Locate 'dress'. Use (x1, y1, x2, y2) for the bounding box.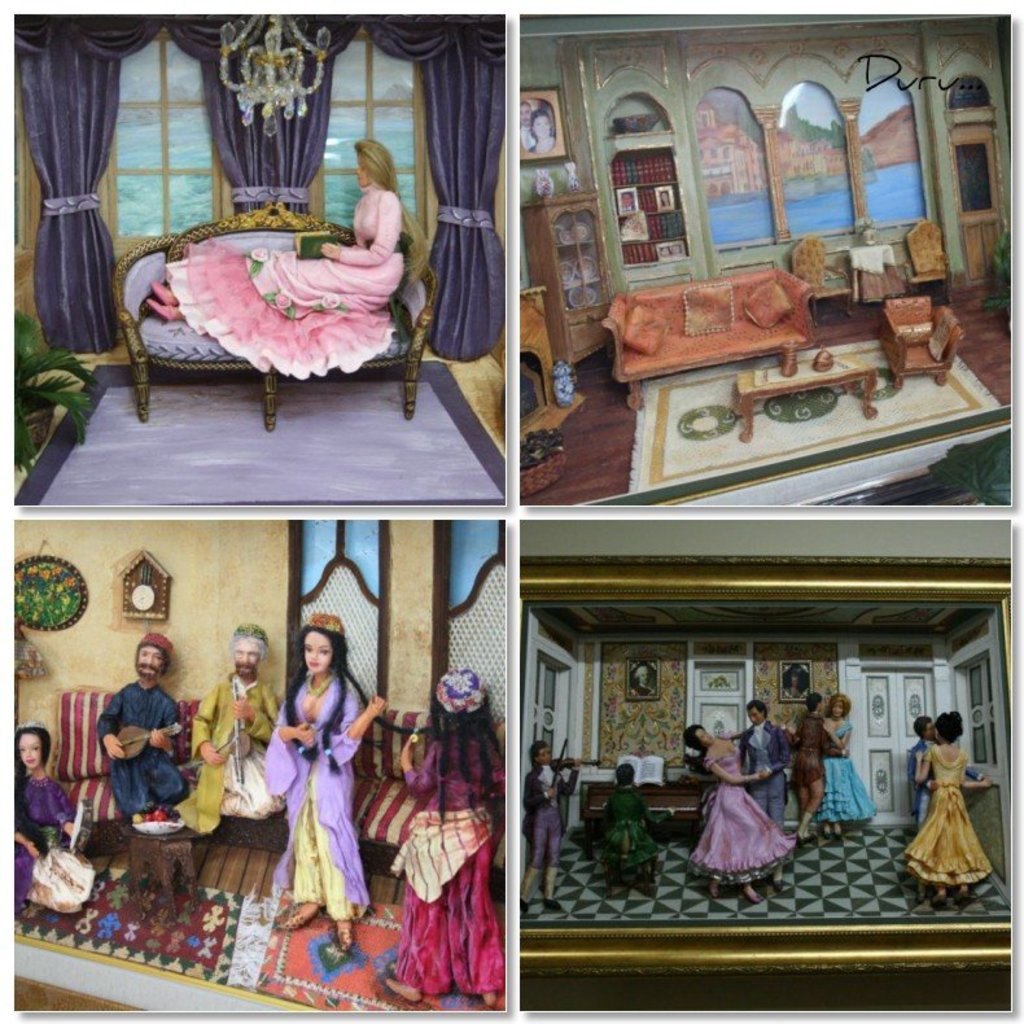
(817, 719, 879, 822).
